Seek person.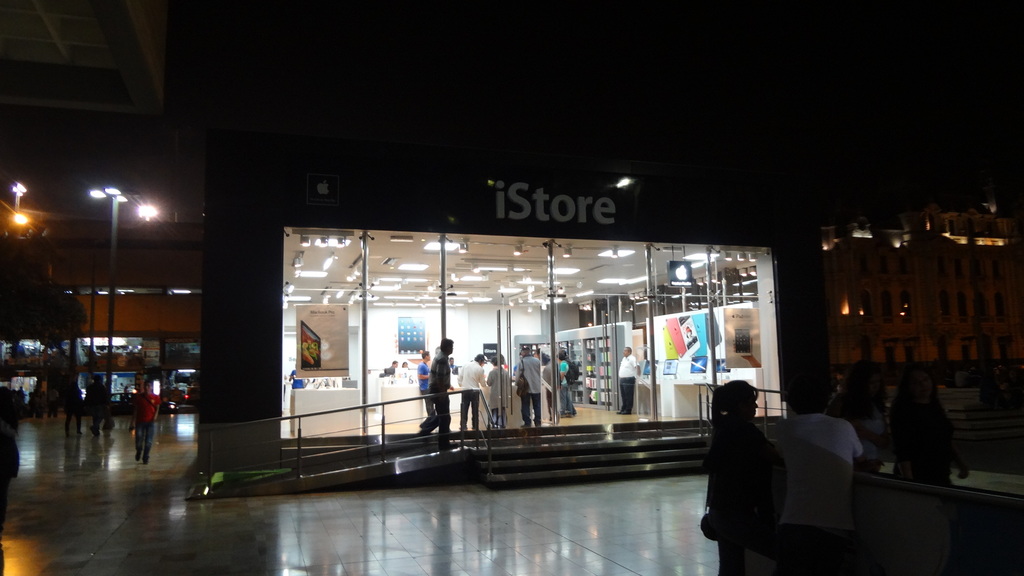
BBox(425, 339, 454, 433).
